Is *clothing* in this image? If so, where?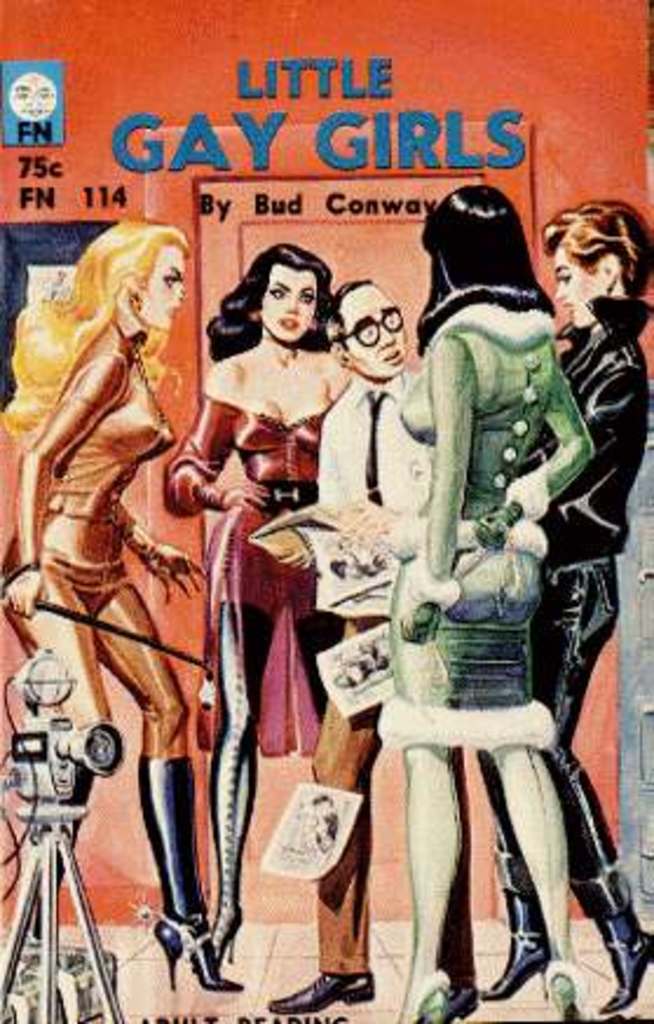
Yes, at 162:398:333:940.
